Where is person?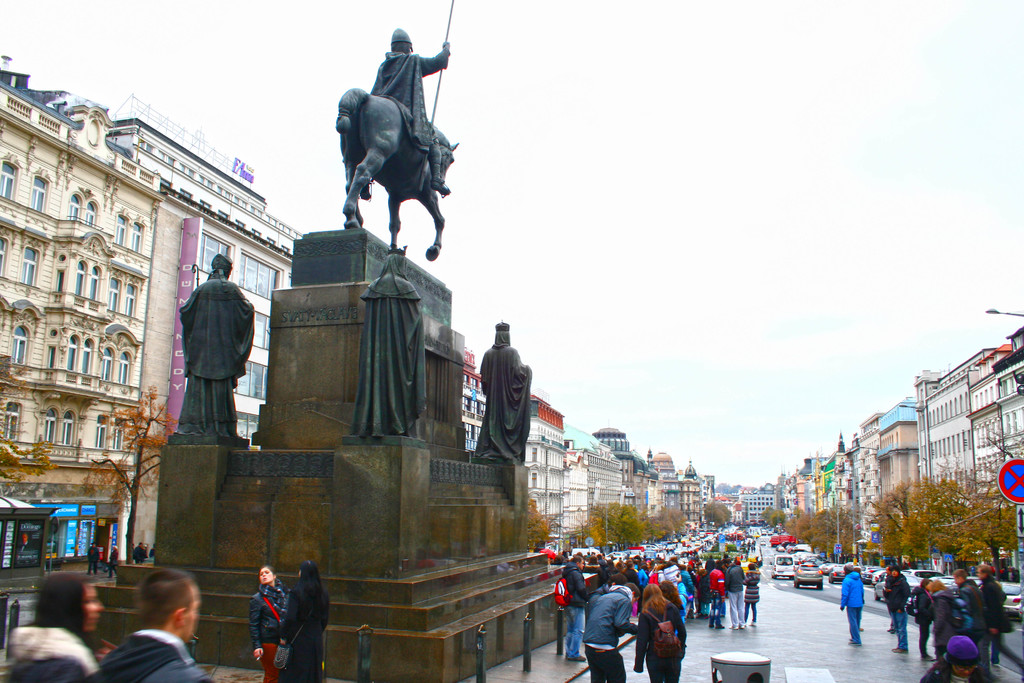
[881, 564, 914, 652].
